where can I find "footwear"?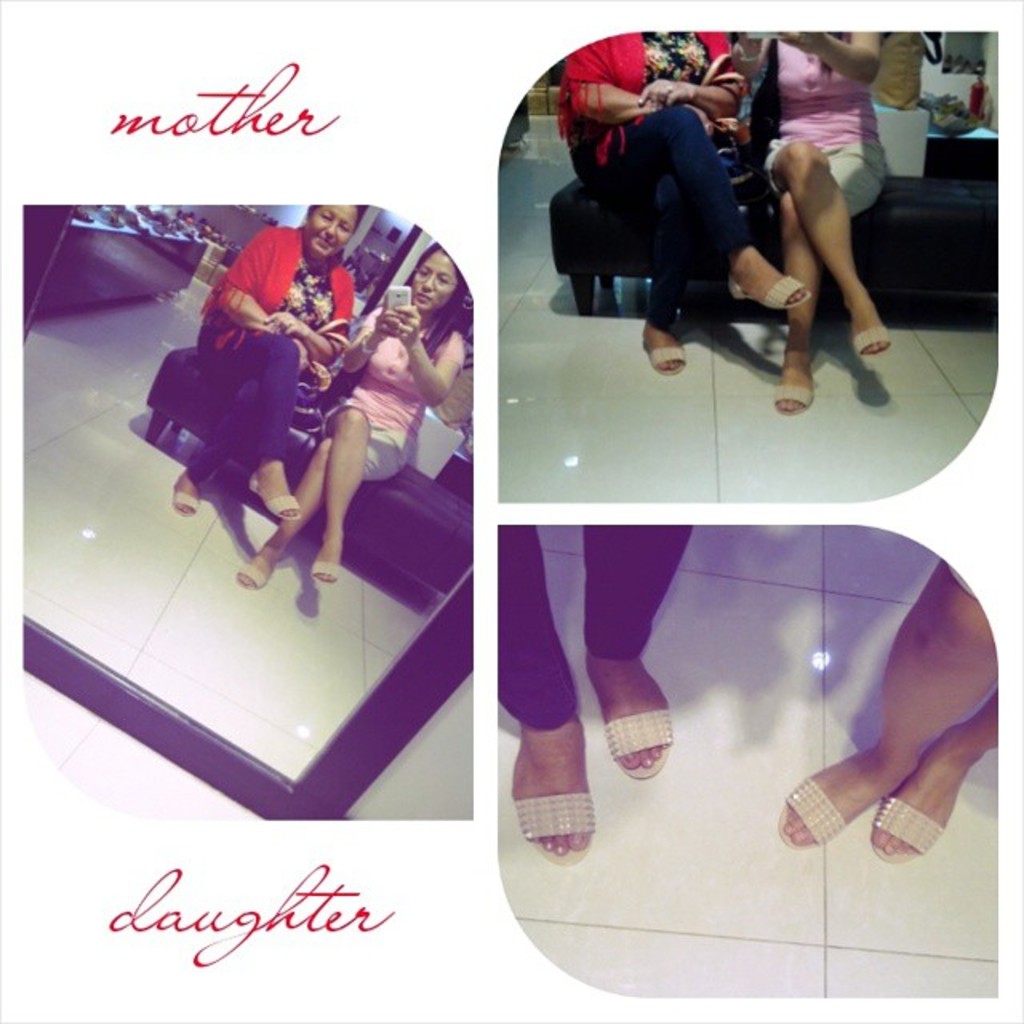
You can find it at 867,797,947,861.
